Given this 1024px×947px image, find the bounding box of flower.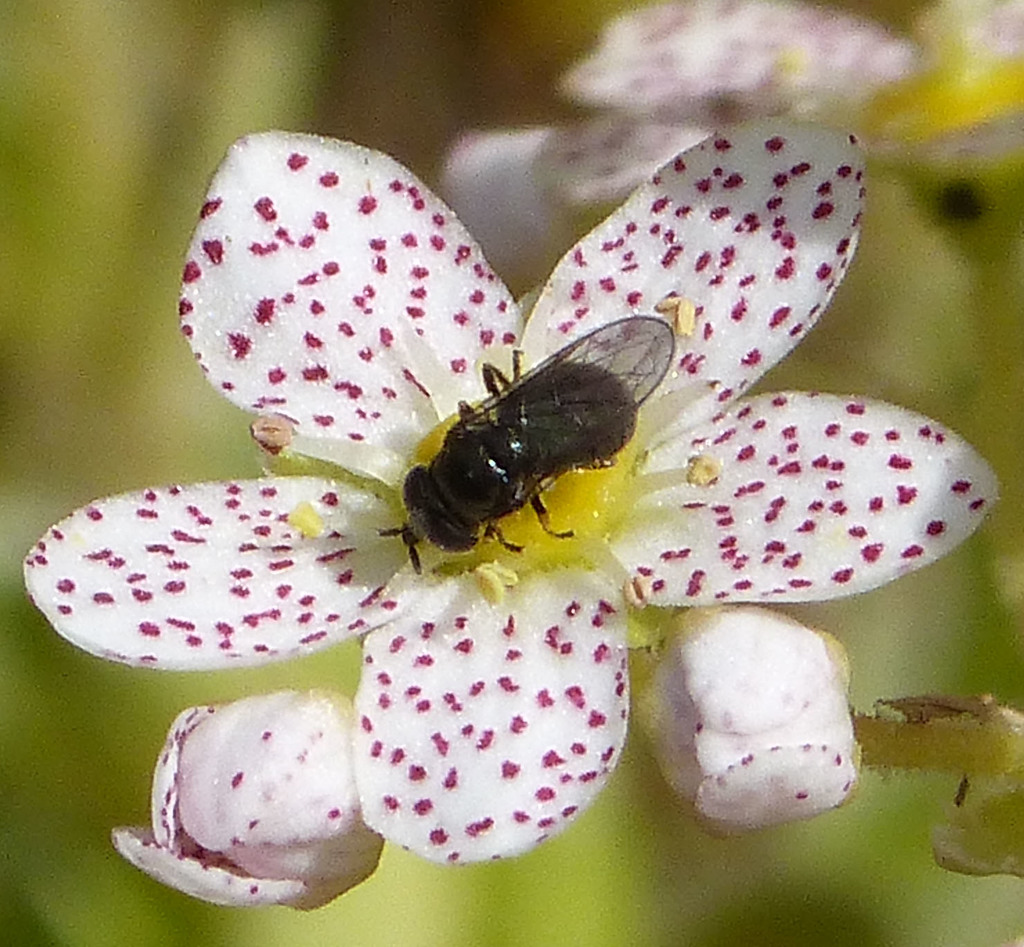
crop(98, 65, 933, 946).
